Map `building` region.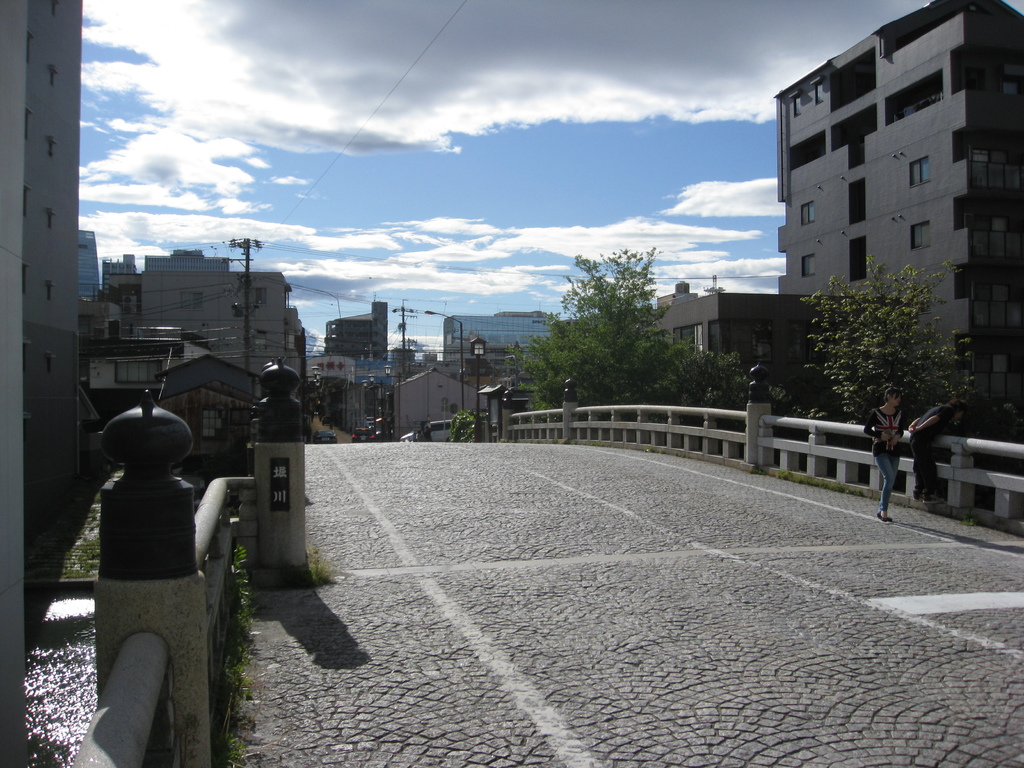
Mapped to [left=83, top=271, right=303, bottom=397].
